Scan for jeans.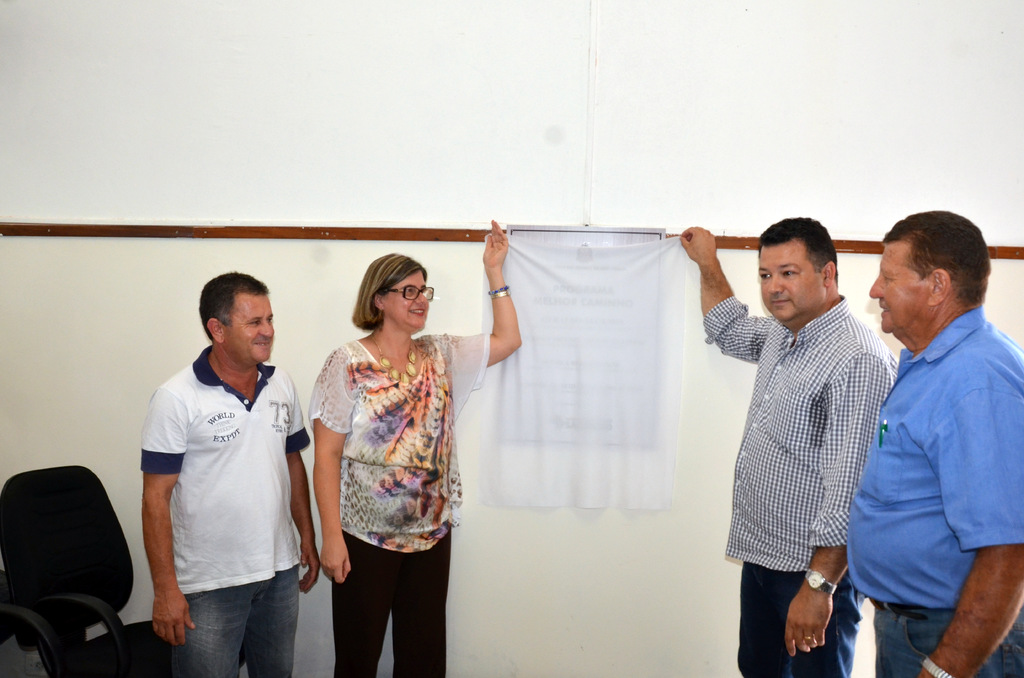
Scan result: left=329, top=531, right=451, bottom=677.
